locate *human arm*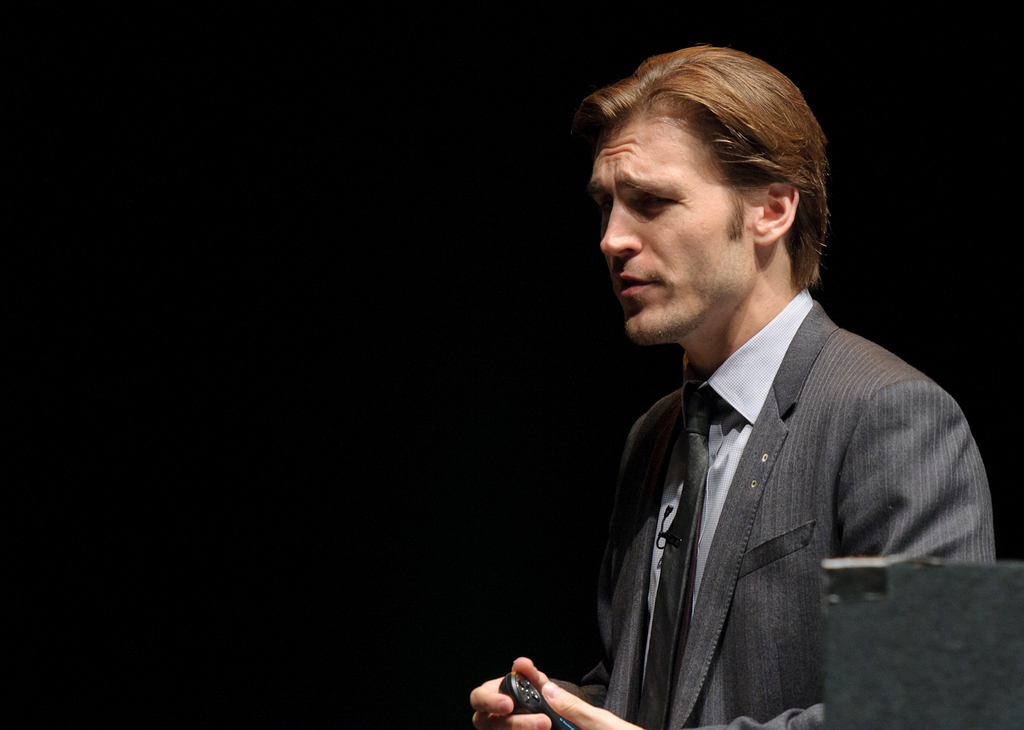
bbox(463, 421, 677, 729)
